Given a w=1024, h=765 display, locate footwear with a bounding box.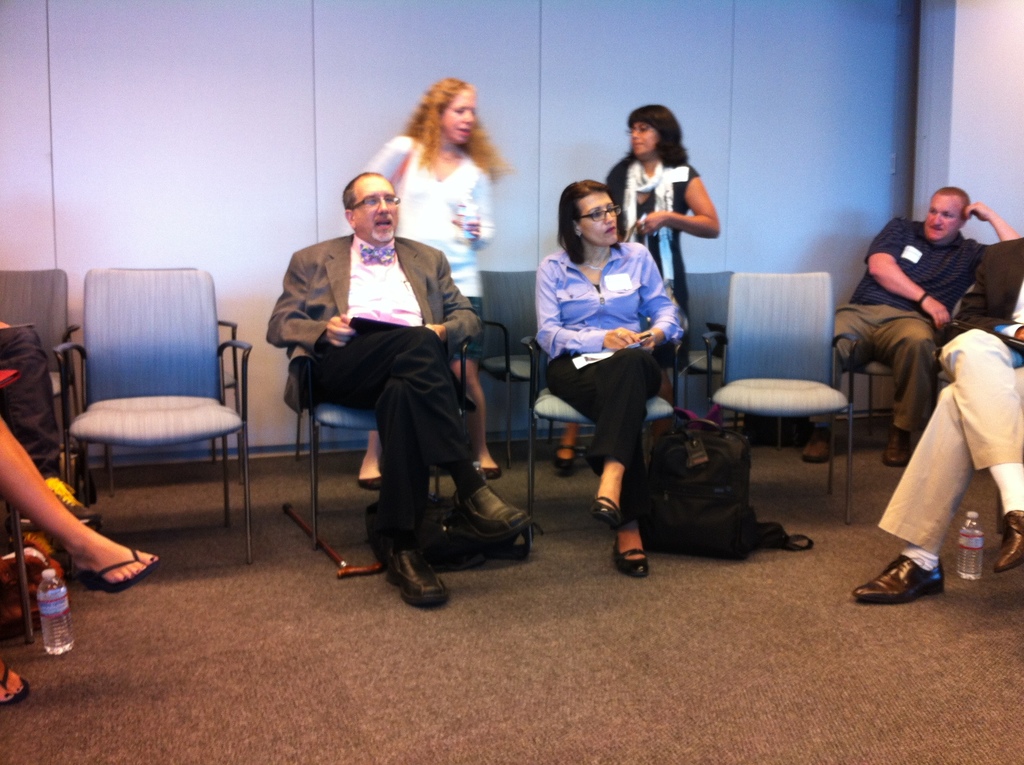
Located: BBox(483, 467, 500, 477).
